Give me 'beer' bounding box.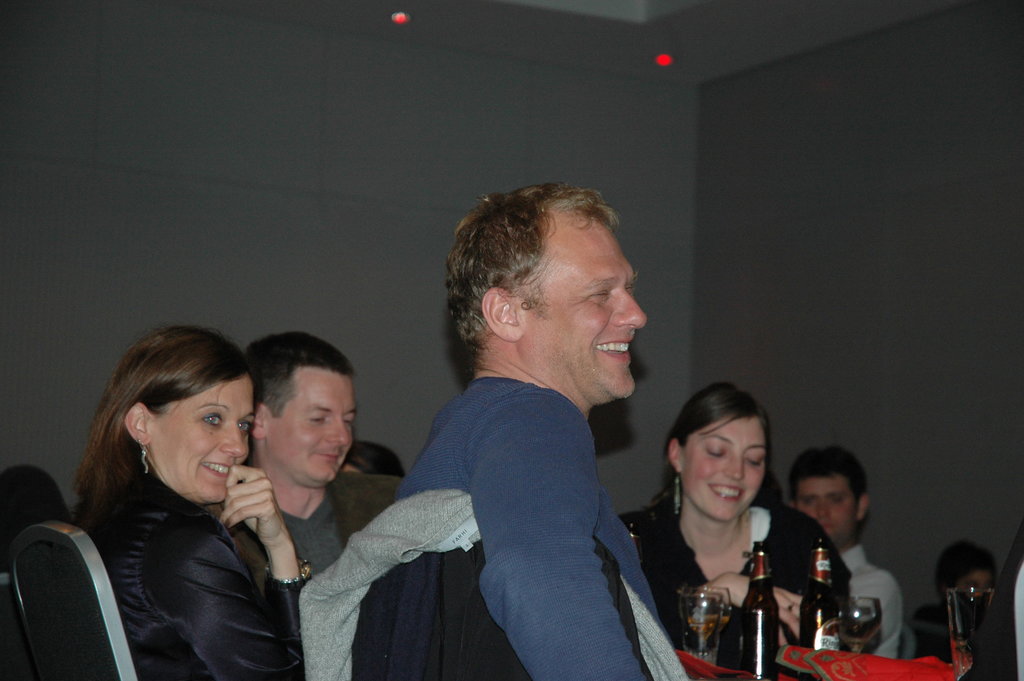
{"x1": 796, "y1": 520, "x2": 851, "y2": 645}.
